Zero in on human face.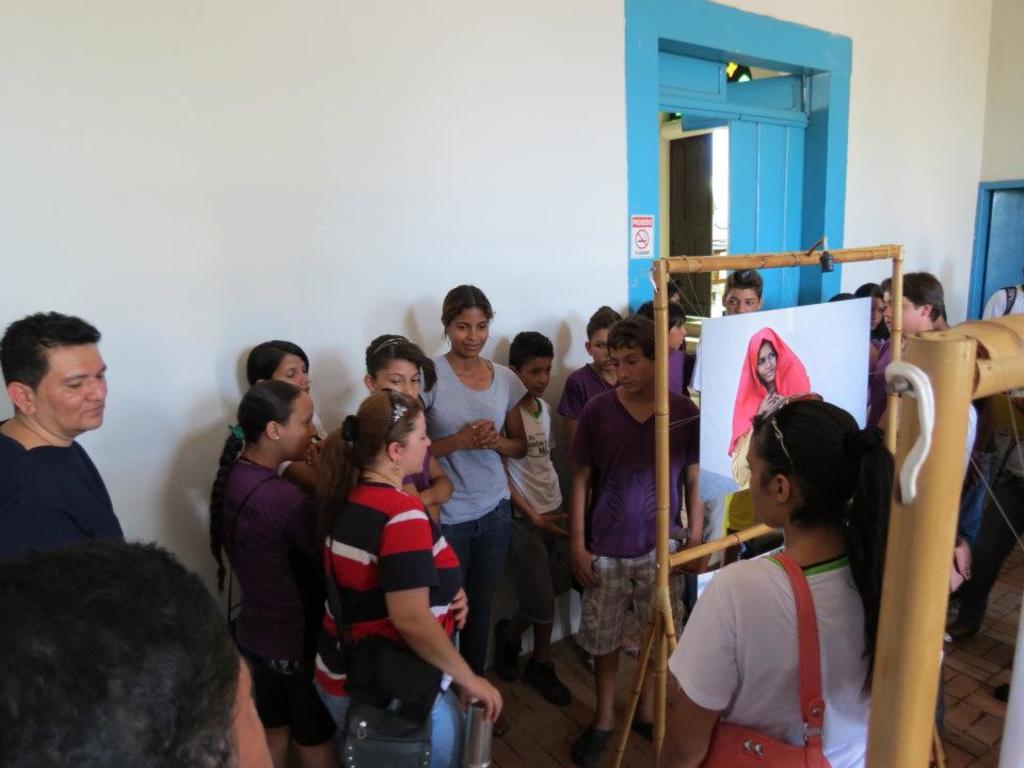
Zeroed in: bbox(398, 404, 439, 482).
